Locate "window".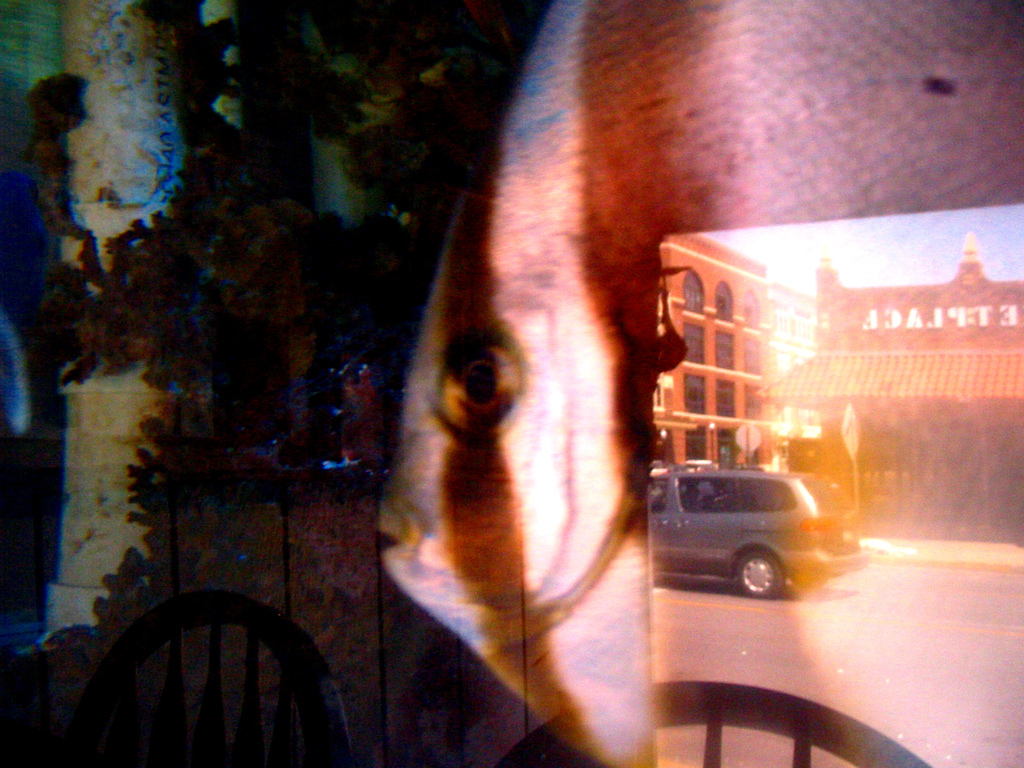
Bounding box: <box>710,273,735,321</box>.
